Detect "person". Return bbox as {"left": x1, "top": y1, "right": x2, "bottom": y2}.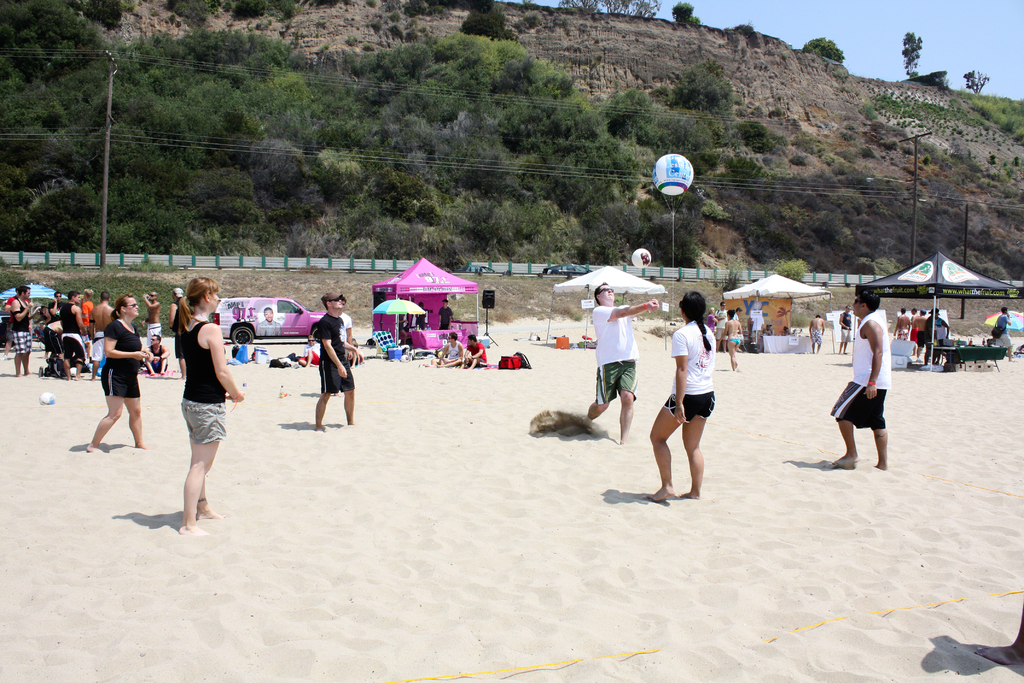
{"left": 662, "top": 293, "right": 734, "bottom": 509}.
